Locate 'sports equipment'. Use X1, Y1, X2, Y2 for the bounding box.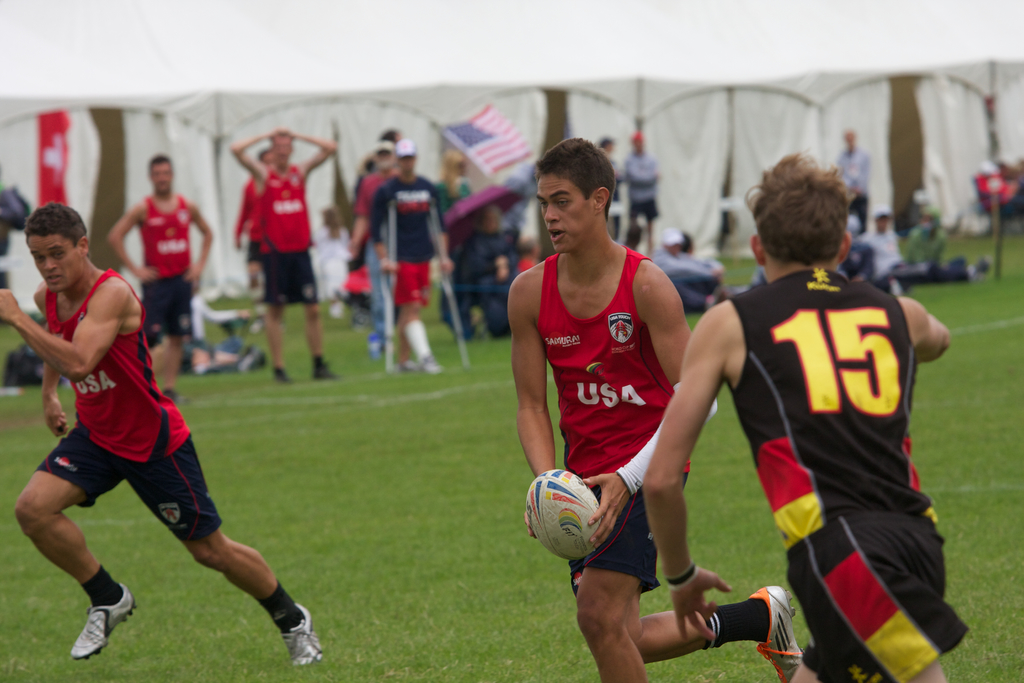
747, 587, 801, 682.
